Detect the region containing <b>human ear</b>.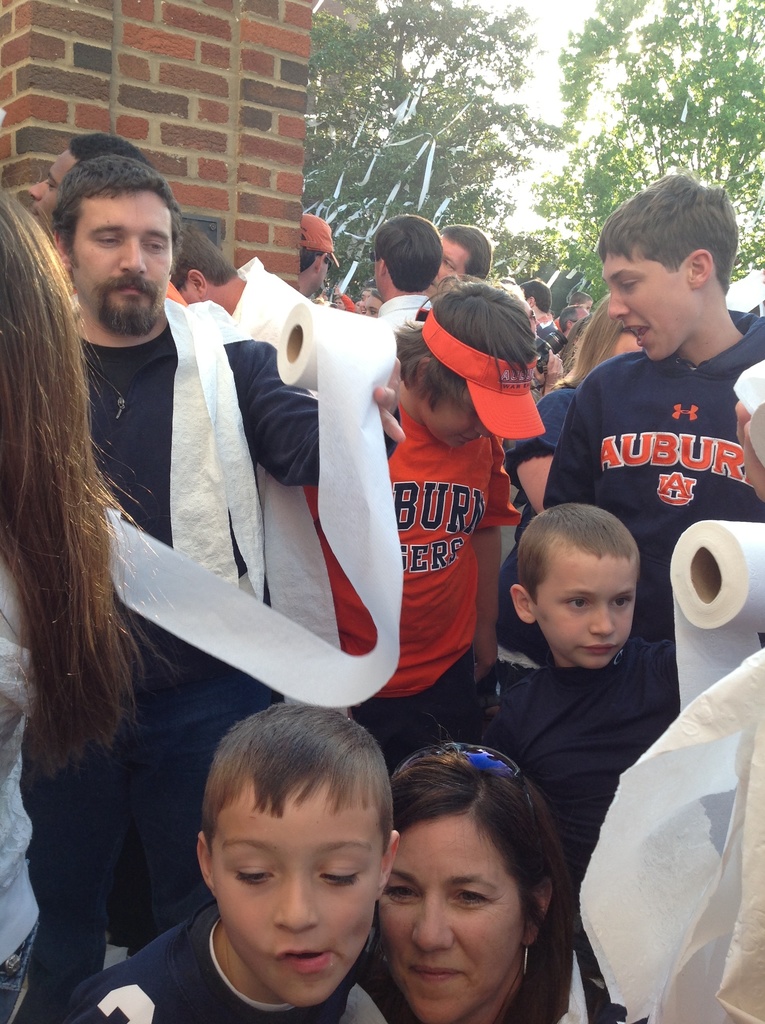
box(510, 580, 530, 627).
